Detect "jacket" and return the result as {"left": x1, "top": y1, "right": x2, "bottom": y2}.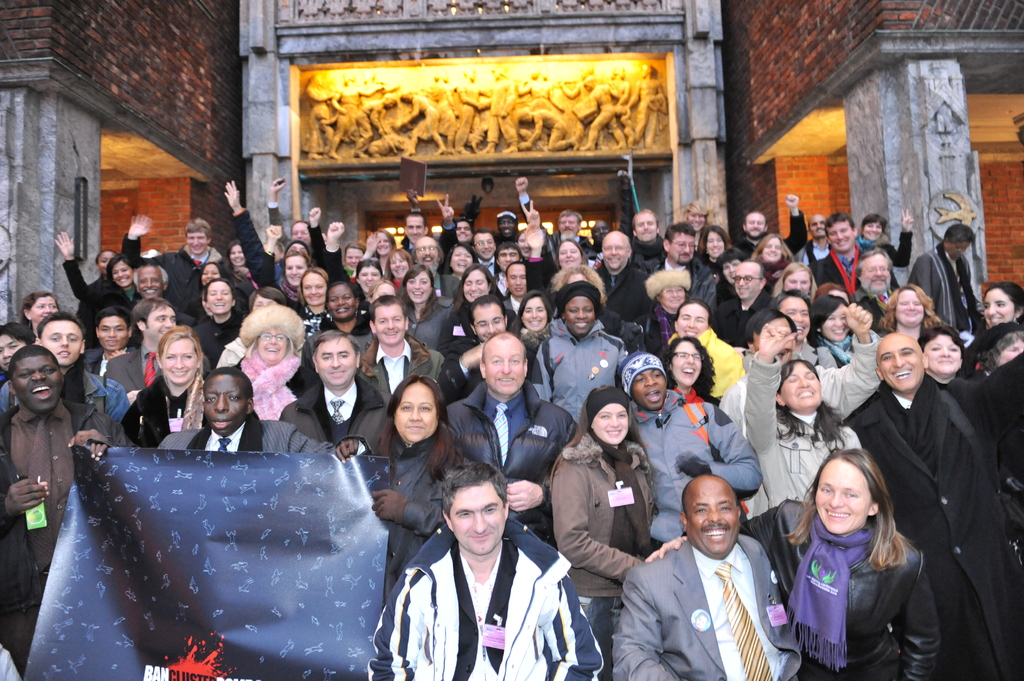
{"left": 541, "top": 426, "right": 665, "bottom": 601}.
